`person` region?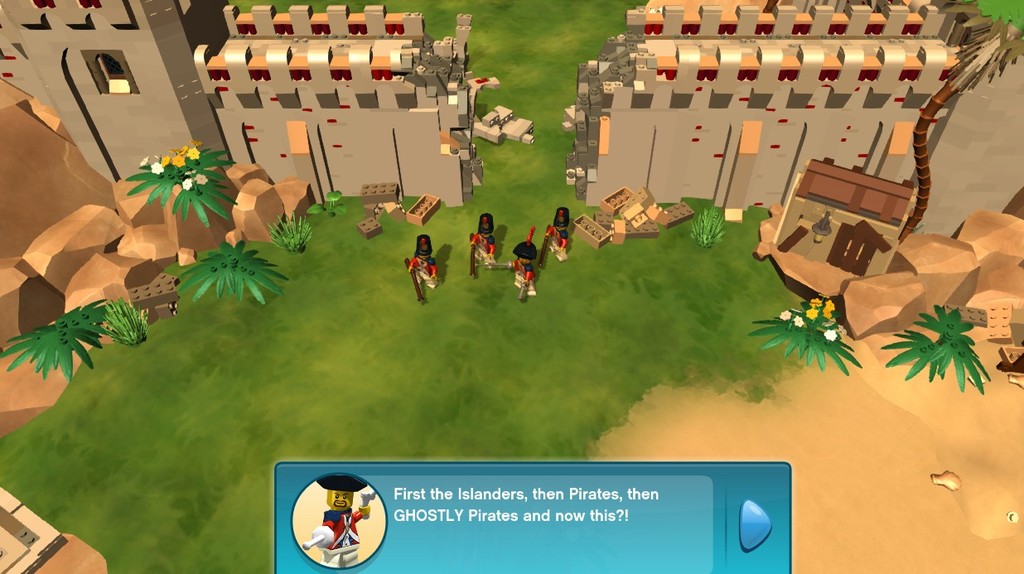
box=[544, 207, 573, 260]
